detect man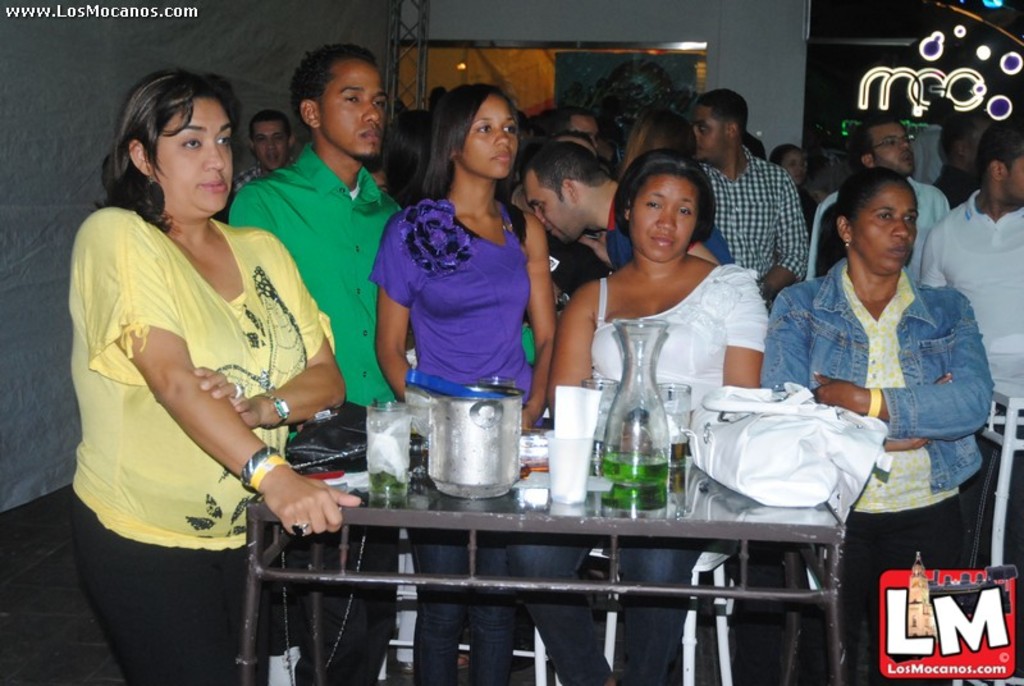
rect(358, 155, 388, 197)
